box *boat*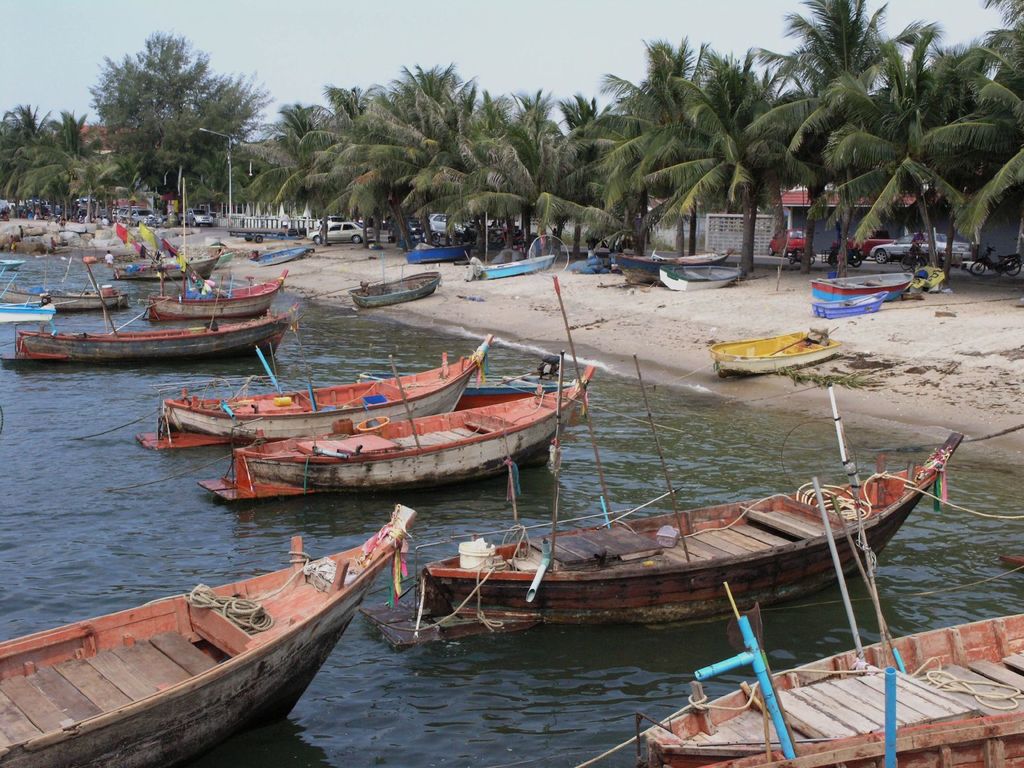
left=0, top=301, right=300, bottom=364
